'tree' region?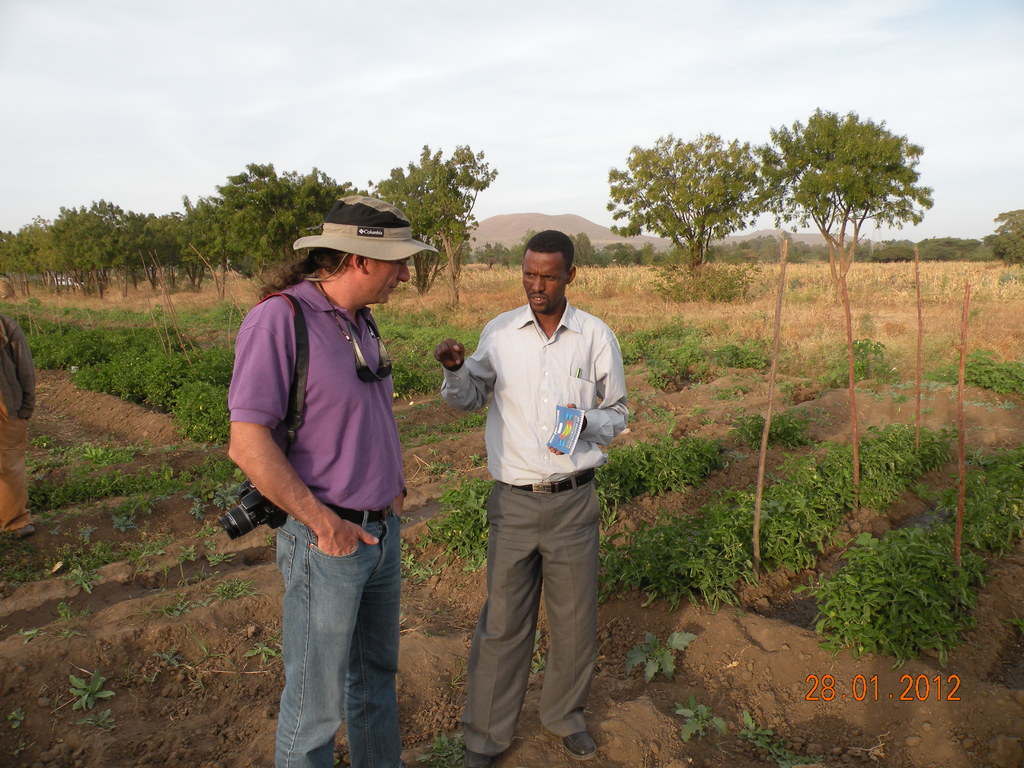
rect(602, 135, 786, 270)
